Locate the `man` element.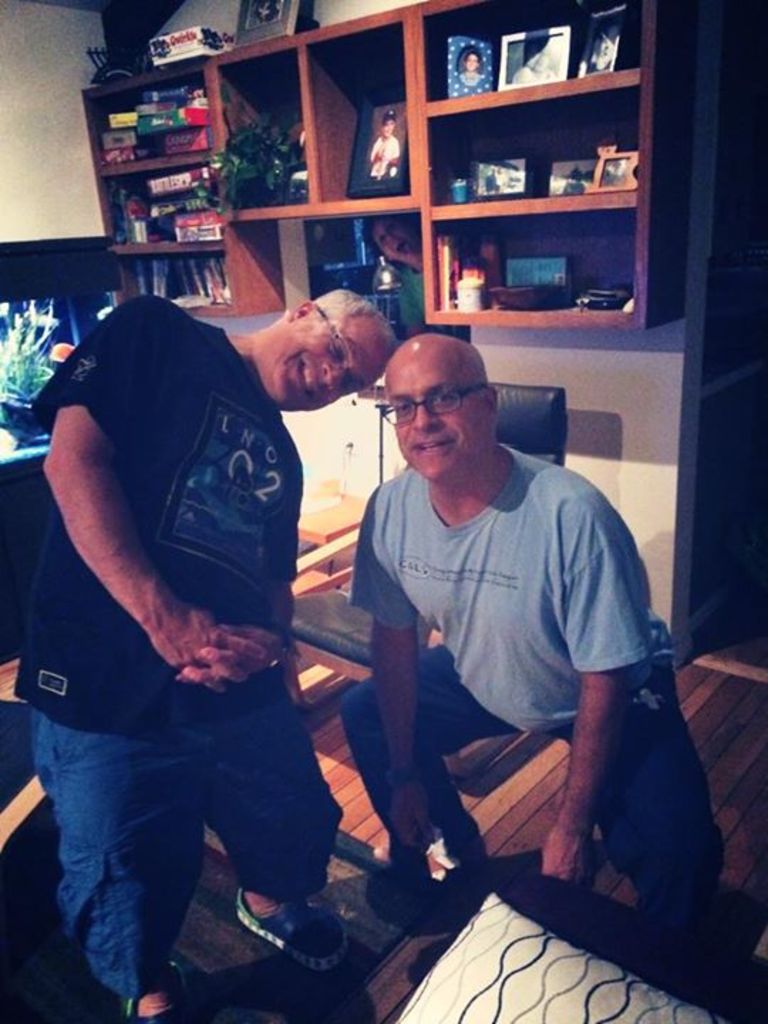
Element bbox: bbox=[18, 296, 395, 1023].
